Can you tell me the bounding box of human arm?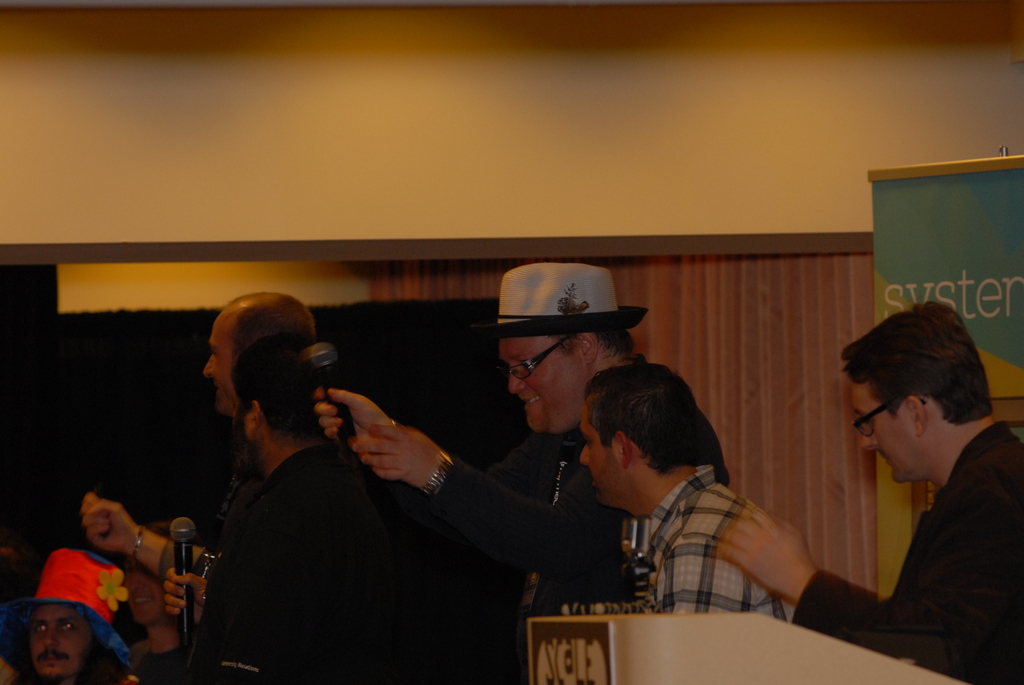
[x1=82, y1=646, x2=147, y2=684].
